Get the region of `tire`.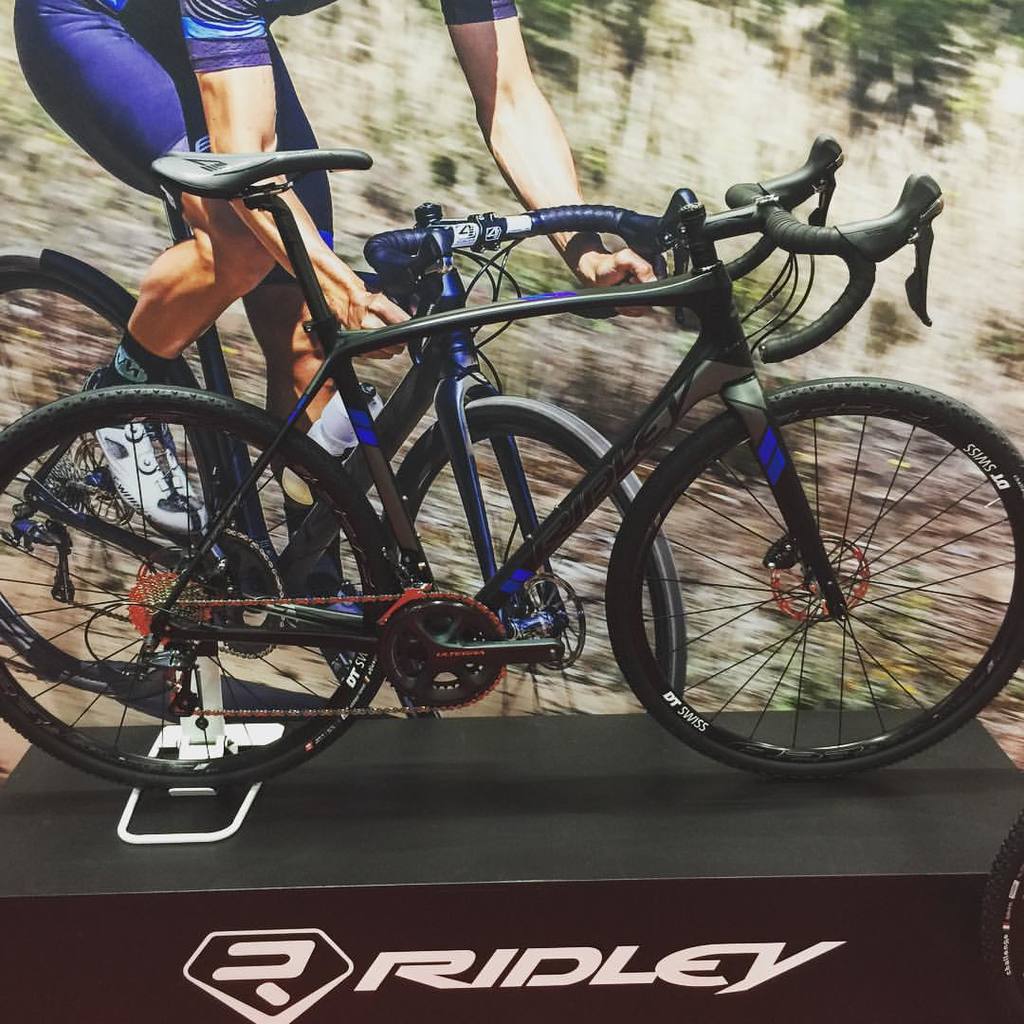
381, 400, 691, 728.
